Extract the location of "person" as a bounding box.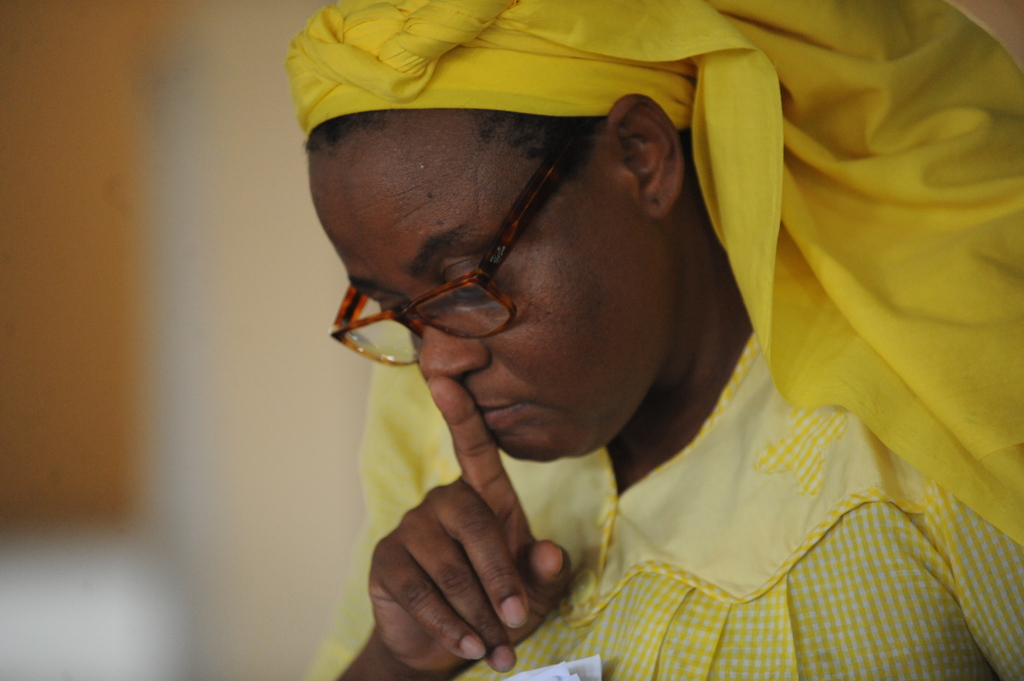
<bbox>240, 16, 968, 669</bbox>.
